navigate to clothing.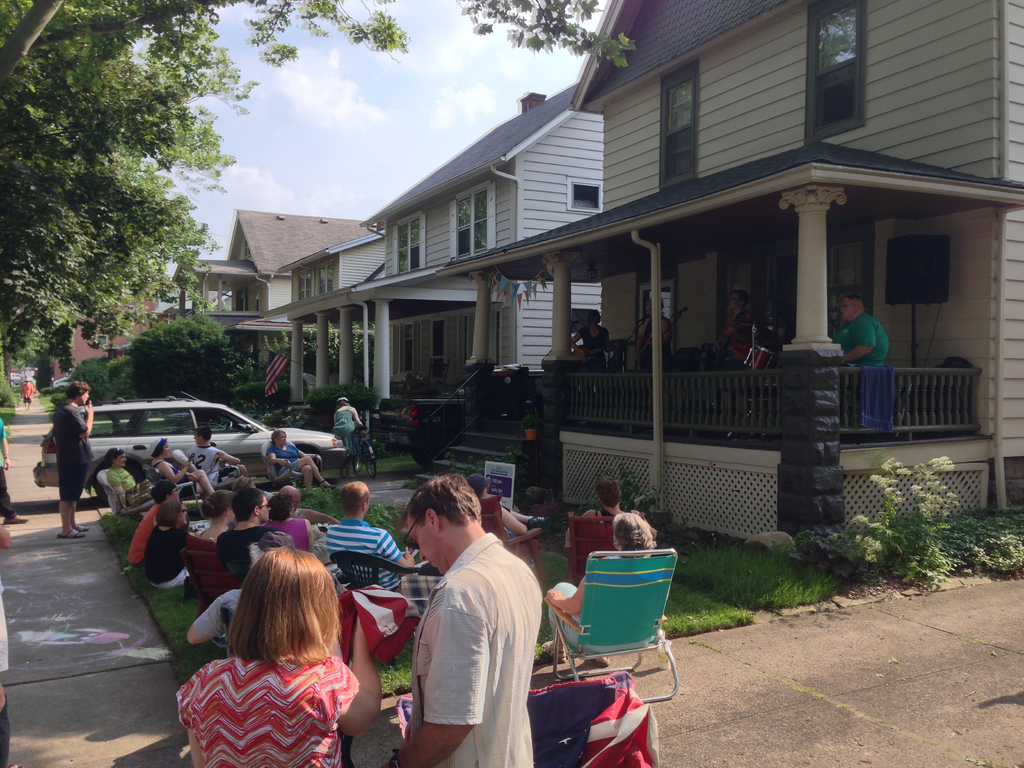
Navigation target: bbox=[126, 499, 166, 575].
